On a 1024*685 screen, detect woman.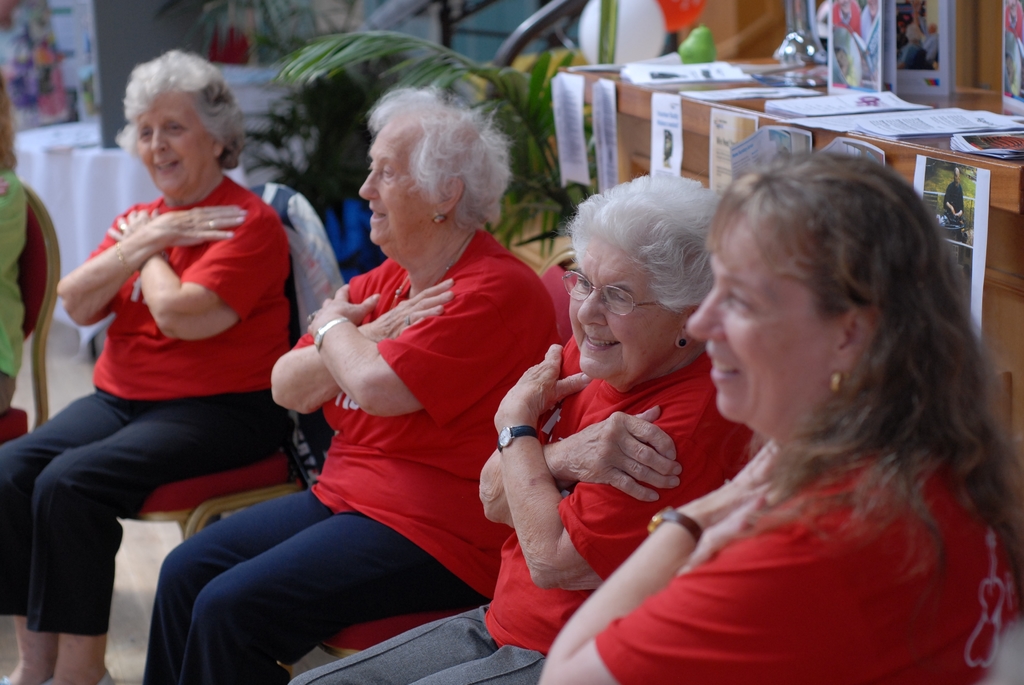
[291, 168, 755, 684].
